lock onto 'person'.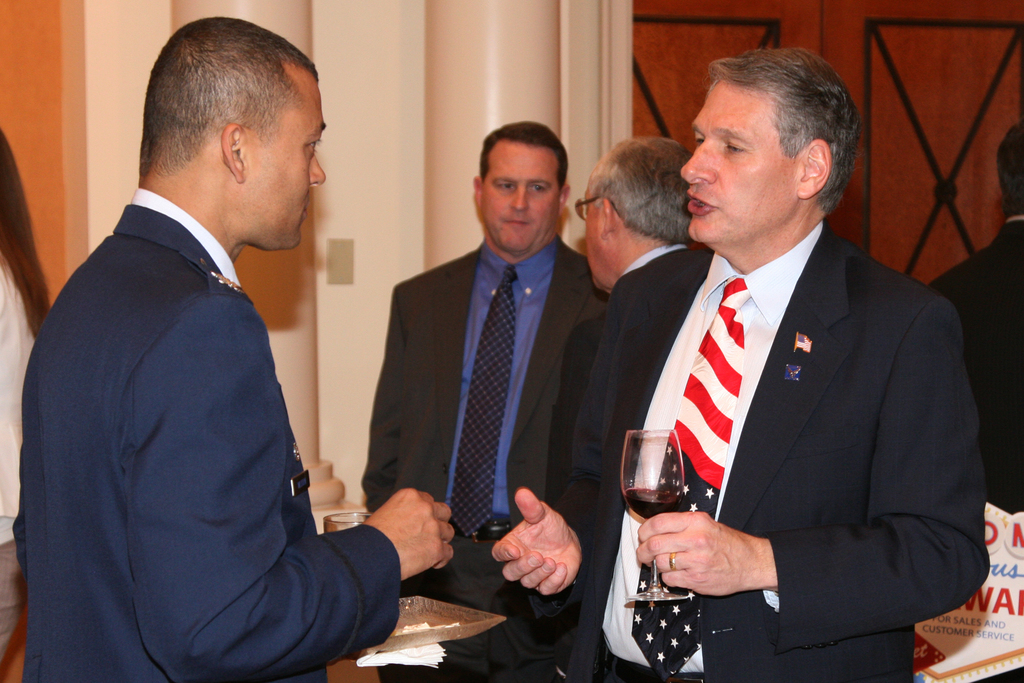
Locked: (28, 0, 454, 682).
